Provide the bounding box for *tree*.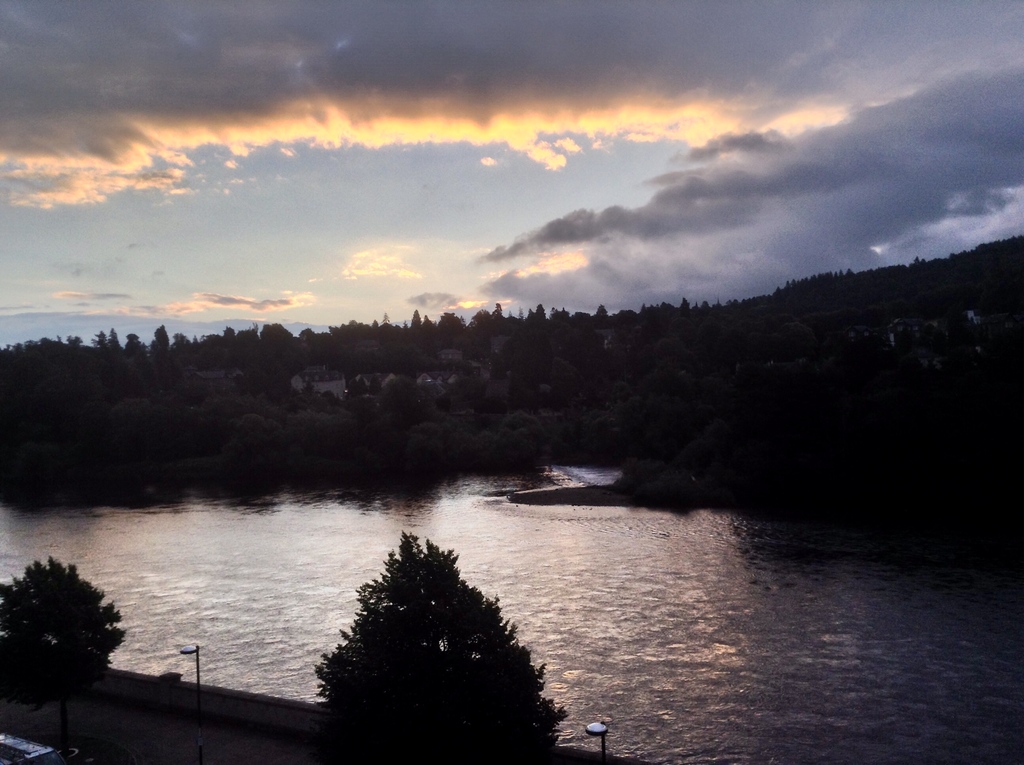
rect(293, 533, 559, 748).
